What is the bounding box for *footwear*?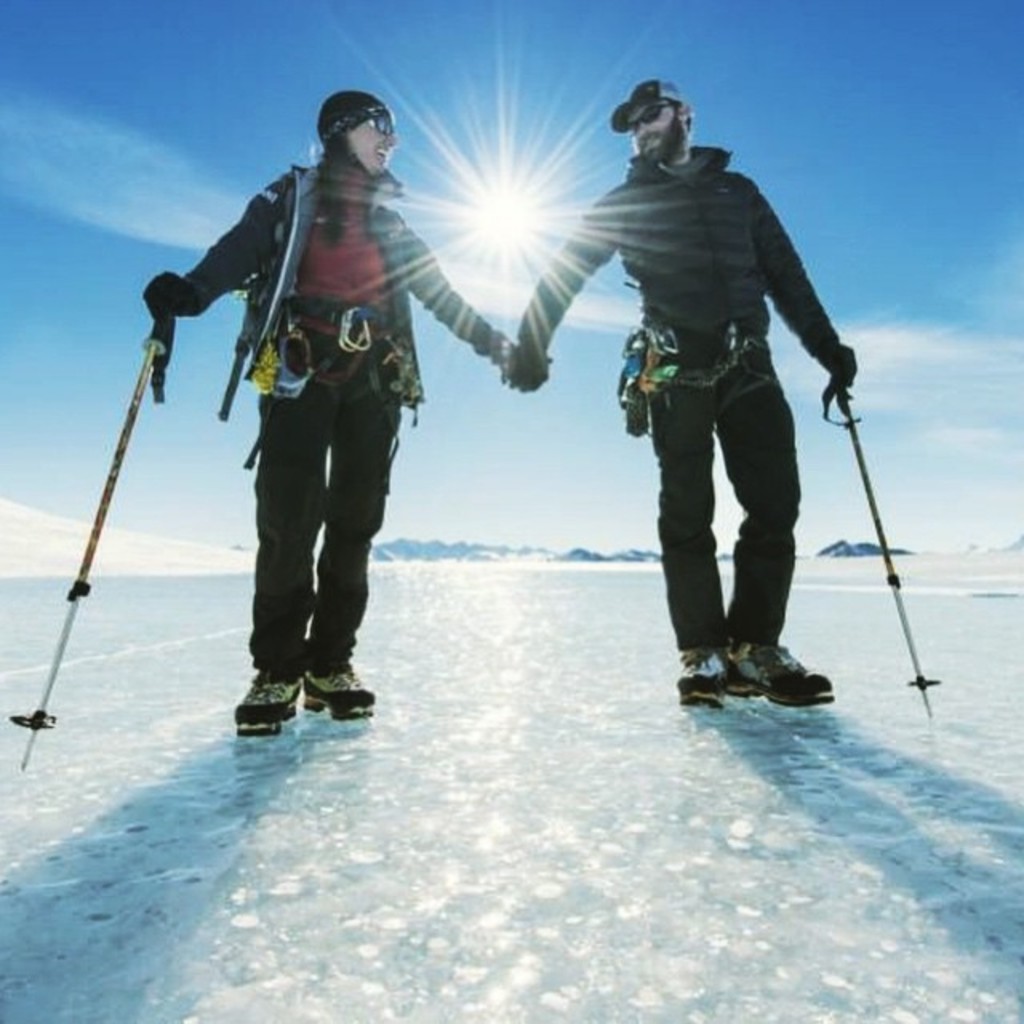
x1=723 y1=638 x2=842 y2=709.
